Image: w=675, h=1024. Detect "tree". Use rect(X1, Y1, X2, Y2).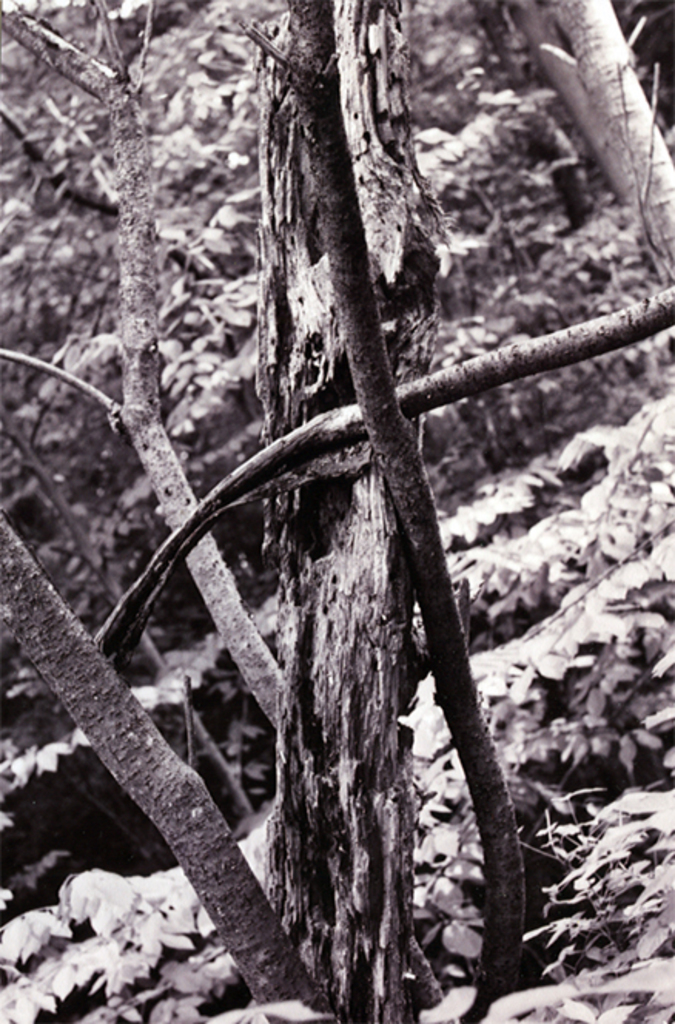
rect(8, 8, 673, 1007).
